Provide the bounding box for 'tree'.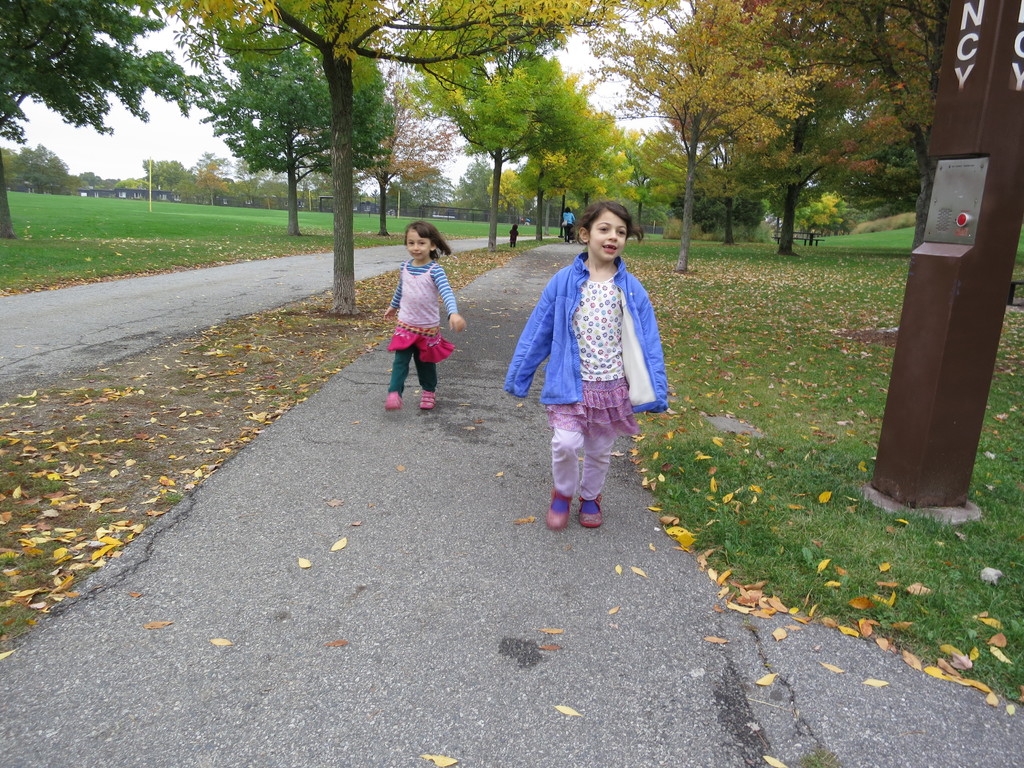
(345,71,454,238).
